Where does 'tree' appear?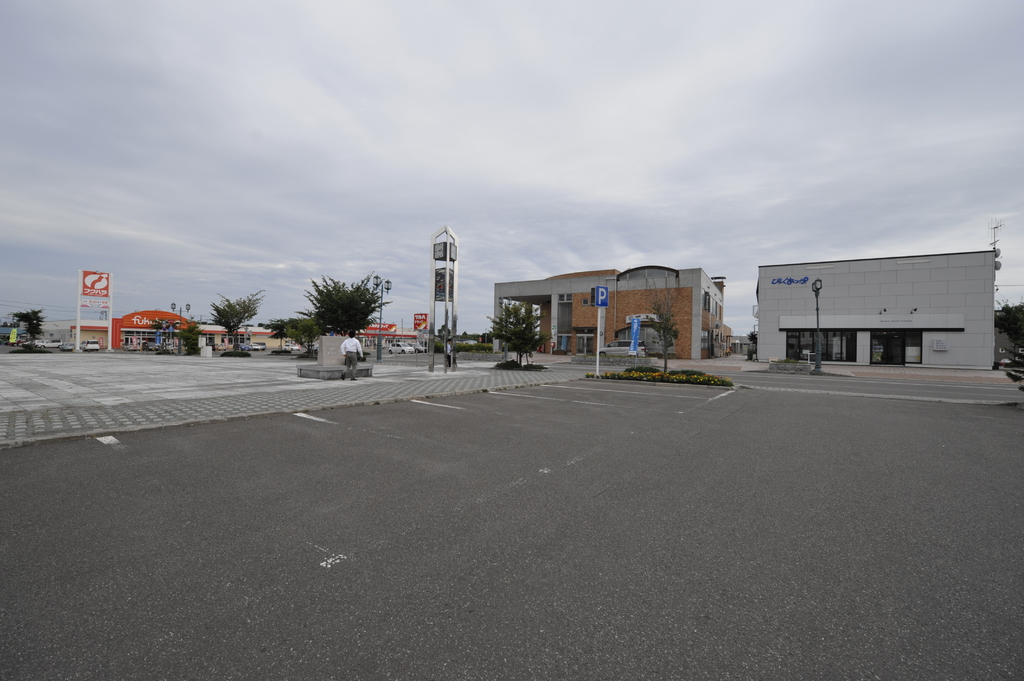
Appears at crop(298, 261, 390, 350).
